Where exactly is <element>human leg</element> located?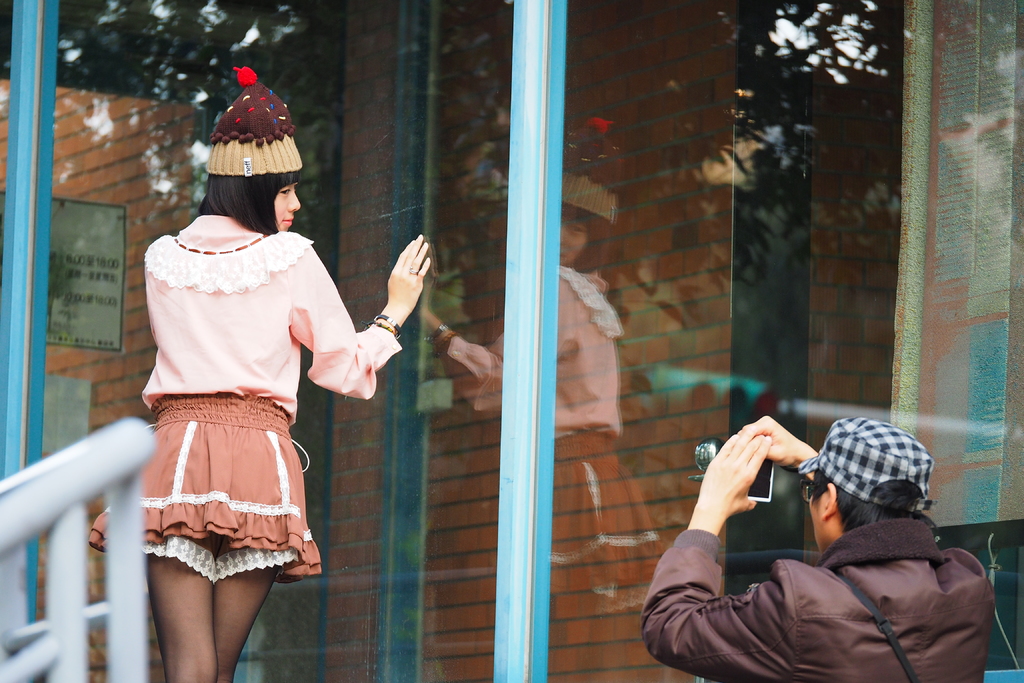
Its bounding box is box(207, 394, 296, 682).
